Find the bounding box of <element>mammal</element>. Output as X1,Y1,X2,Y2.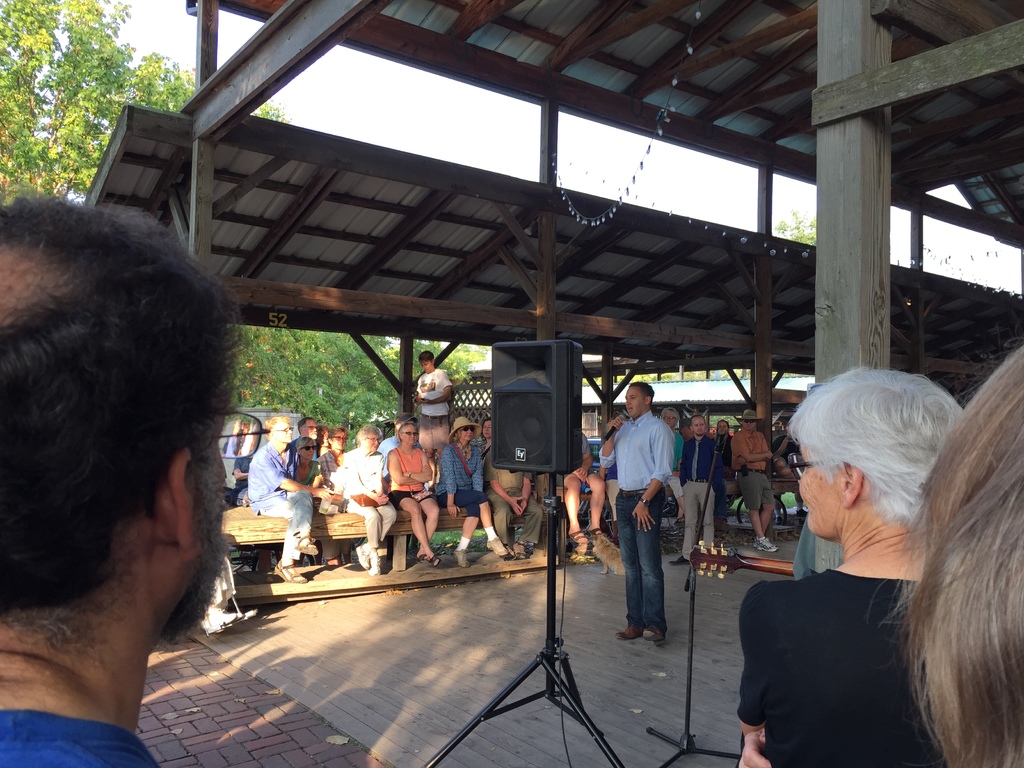
477,421,496,461.
